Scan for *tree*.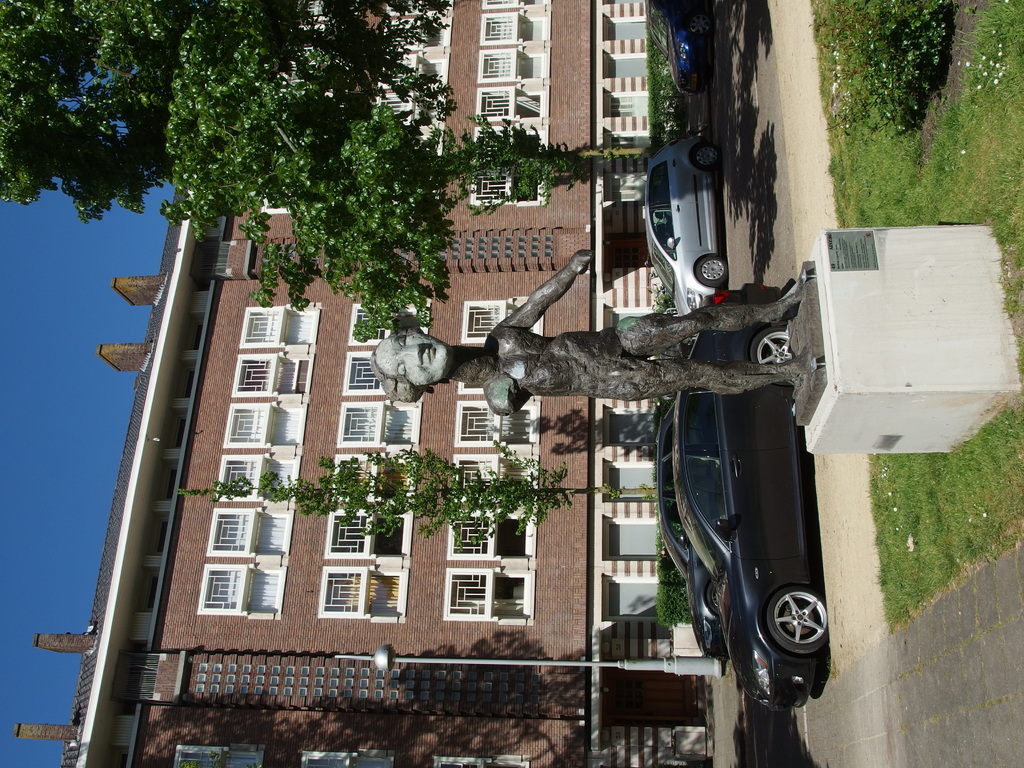
Scan result: pyautogui.locateOnScreen(0, 0, 463, 228).
